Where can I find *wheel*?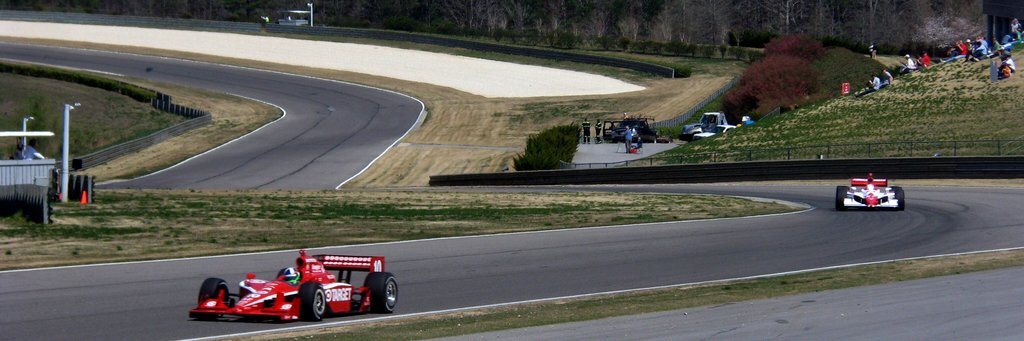
You can find it at Rect(836, 187, 846, 207).
